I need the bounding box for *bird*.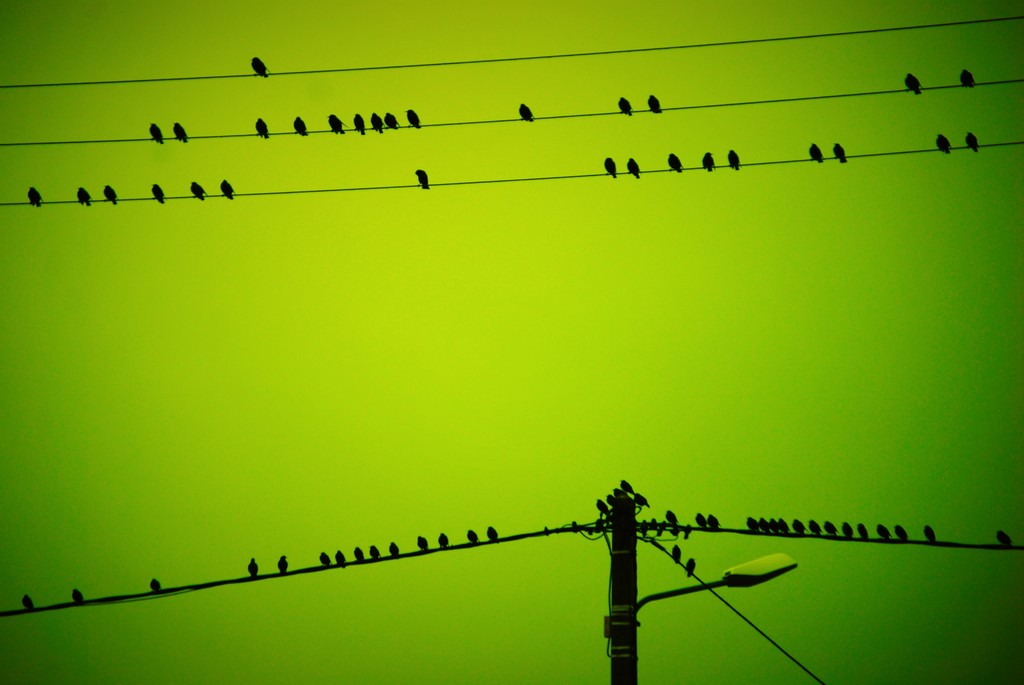
Here it is: <box>404,108,420,130</box>.
